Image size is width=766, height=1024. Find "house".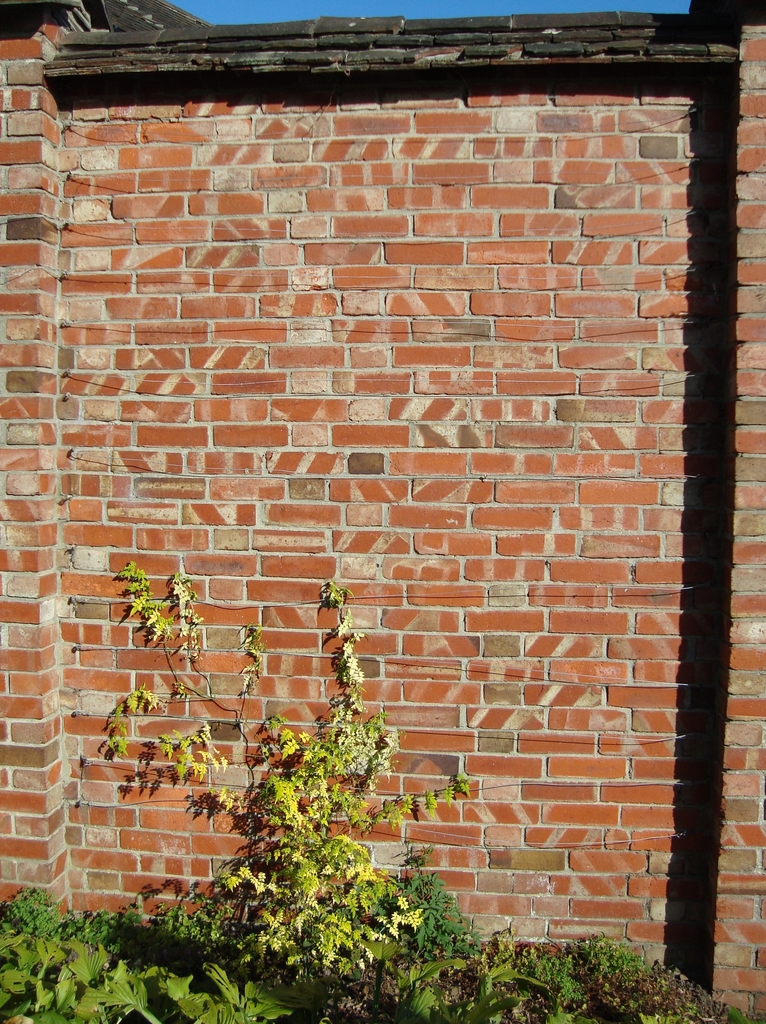
box=[0, 3, 763, 955].
